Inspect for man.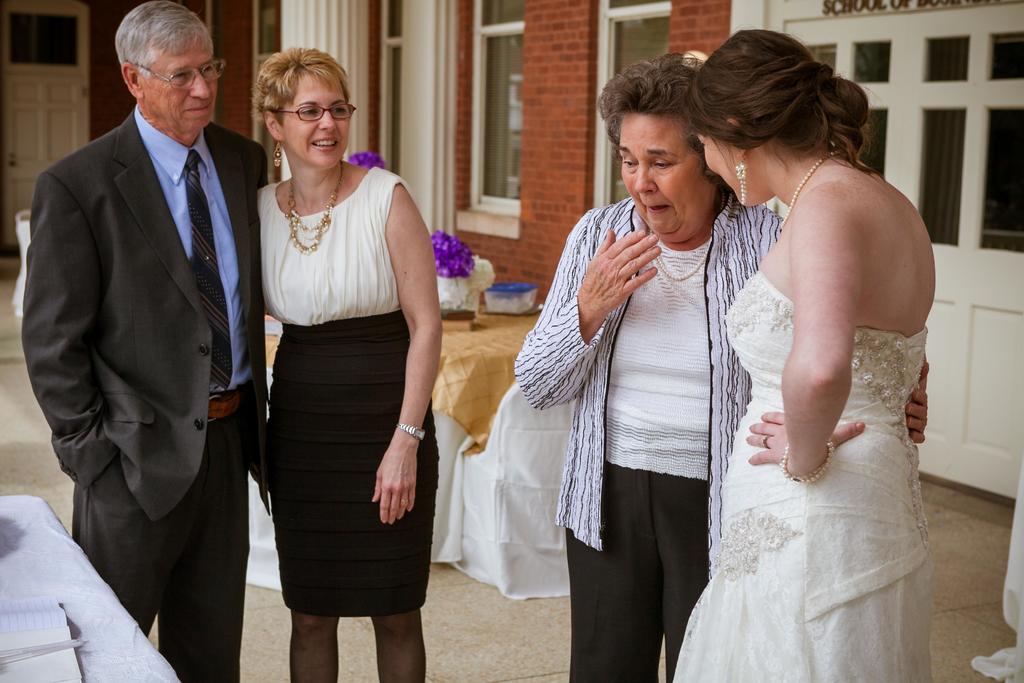
Inspection: [left=24, top=0, right=274, bottom=682].
